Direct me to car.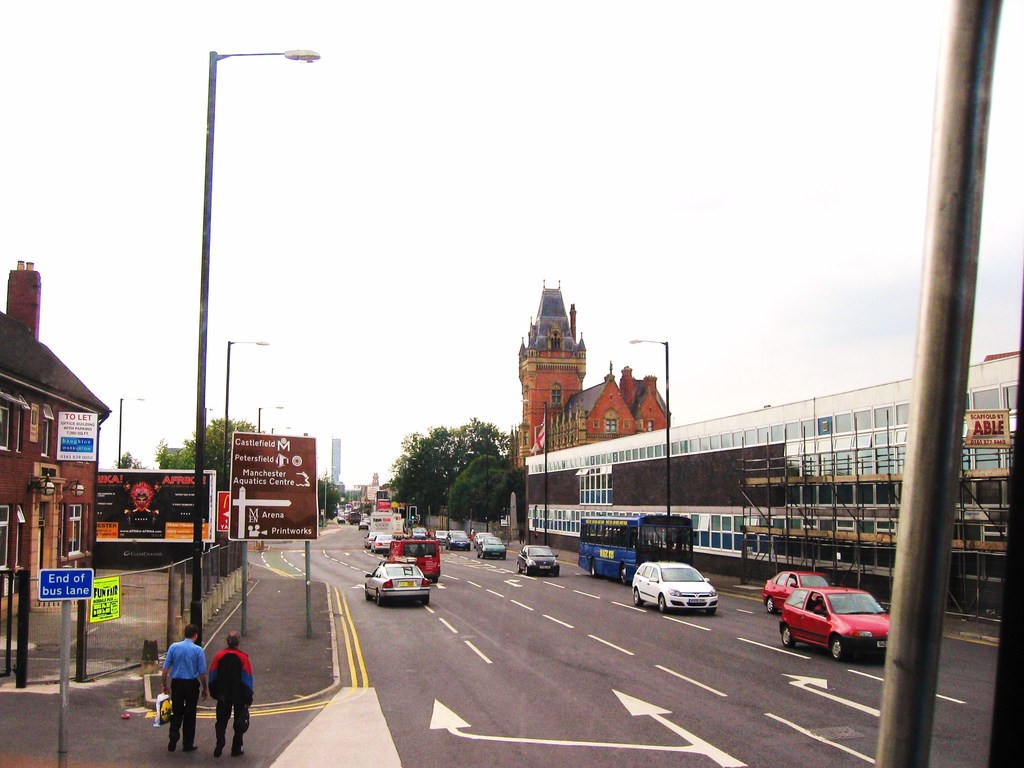
Direction: [left=361, top=558, right=431, bottom=609].
